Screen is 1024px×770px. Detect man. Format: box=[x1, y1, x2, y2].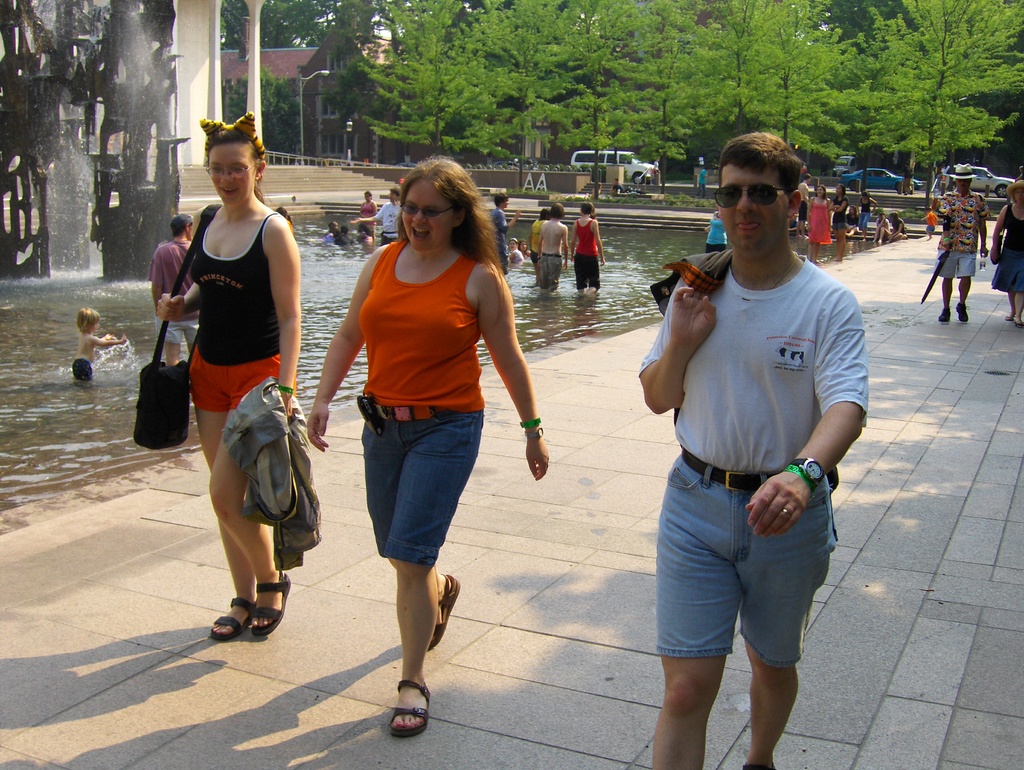
box=[608, 176, 623, 196].
